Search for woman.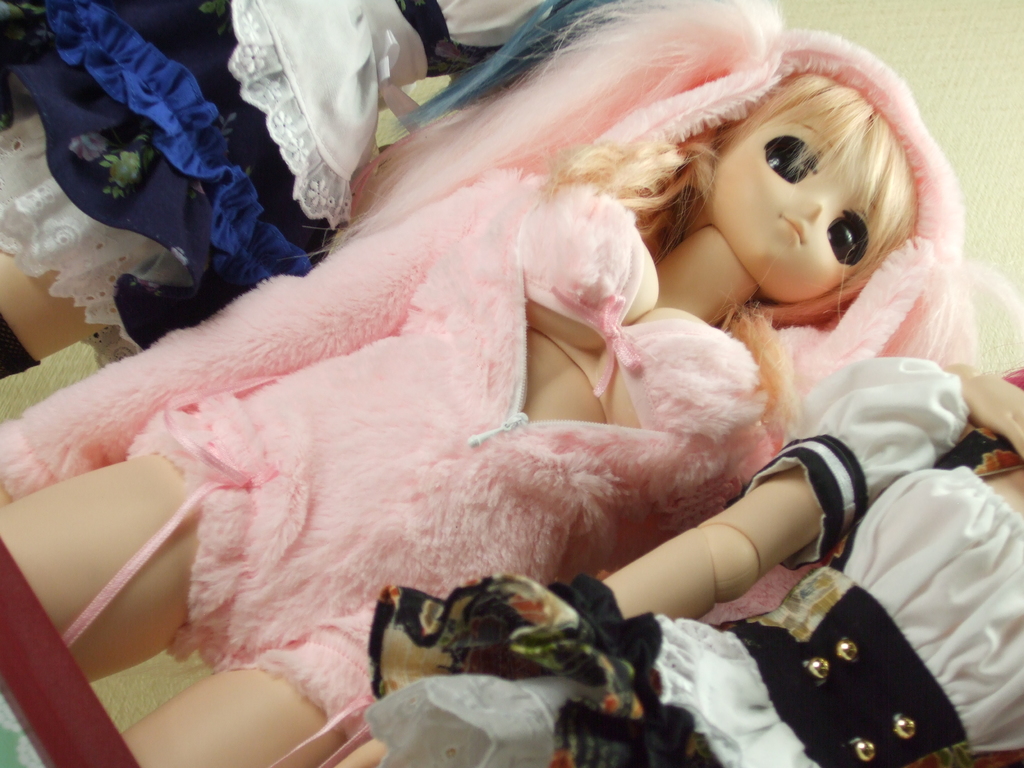
Found at region(324, 342, 1023, 767).
